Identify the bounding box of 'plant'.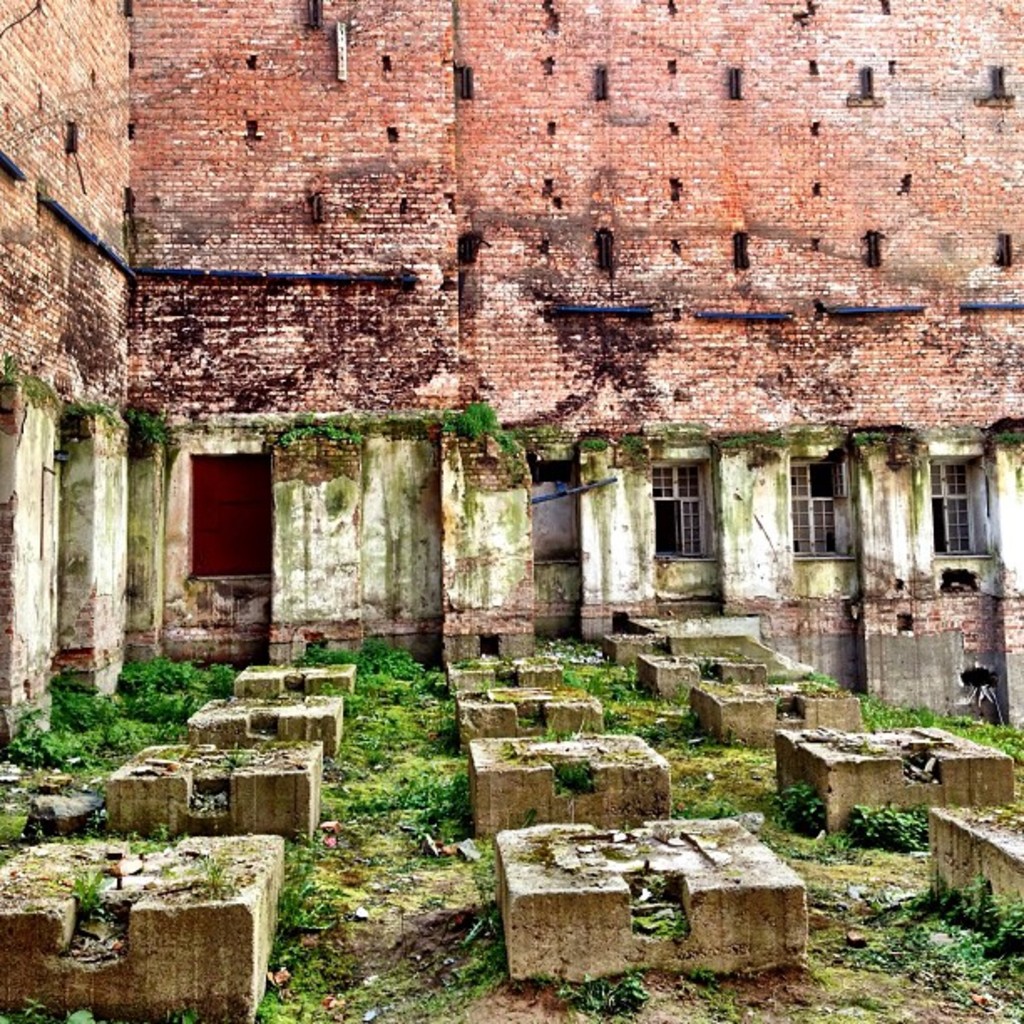
(452, 398, 500, 445).
